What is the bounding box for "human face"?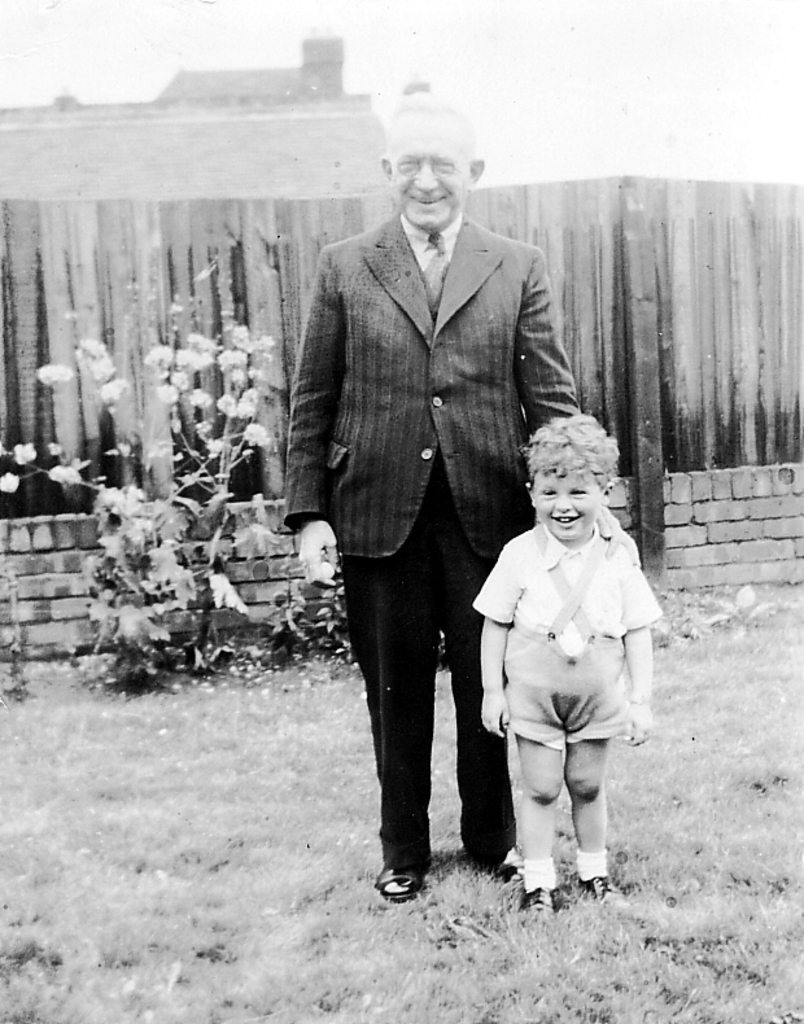
Rect(386, 115, 468, 232).
